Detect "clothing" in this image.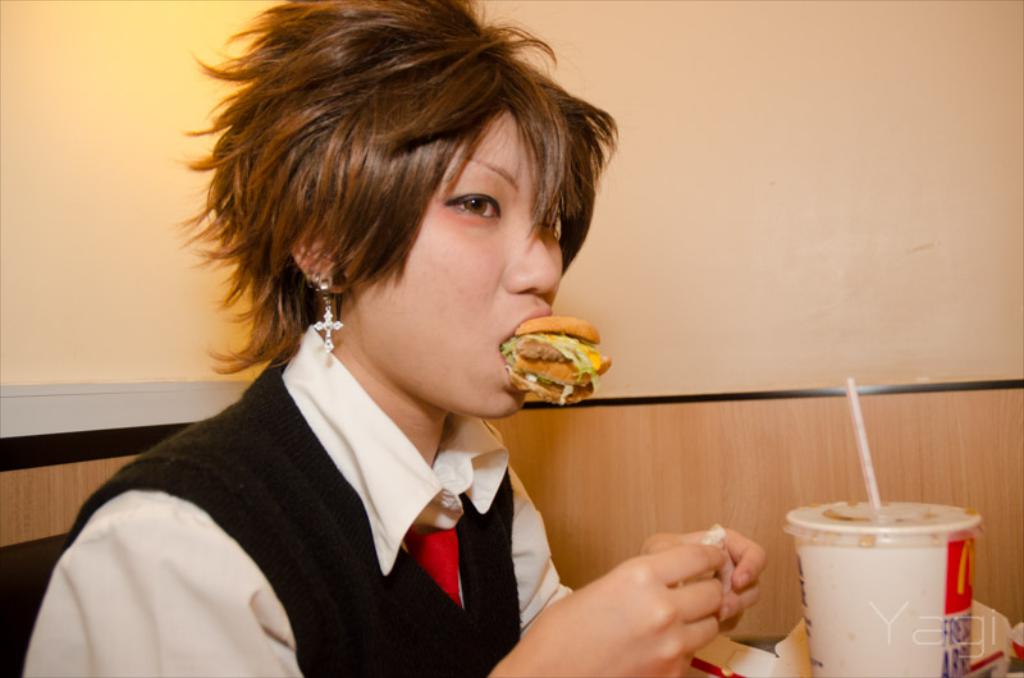
Detection: locate(51, 306, 626, 674).
